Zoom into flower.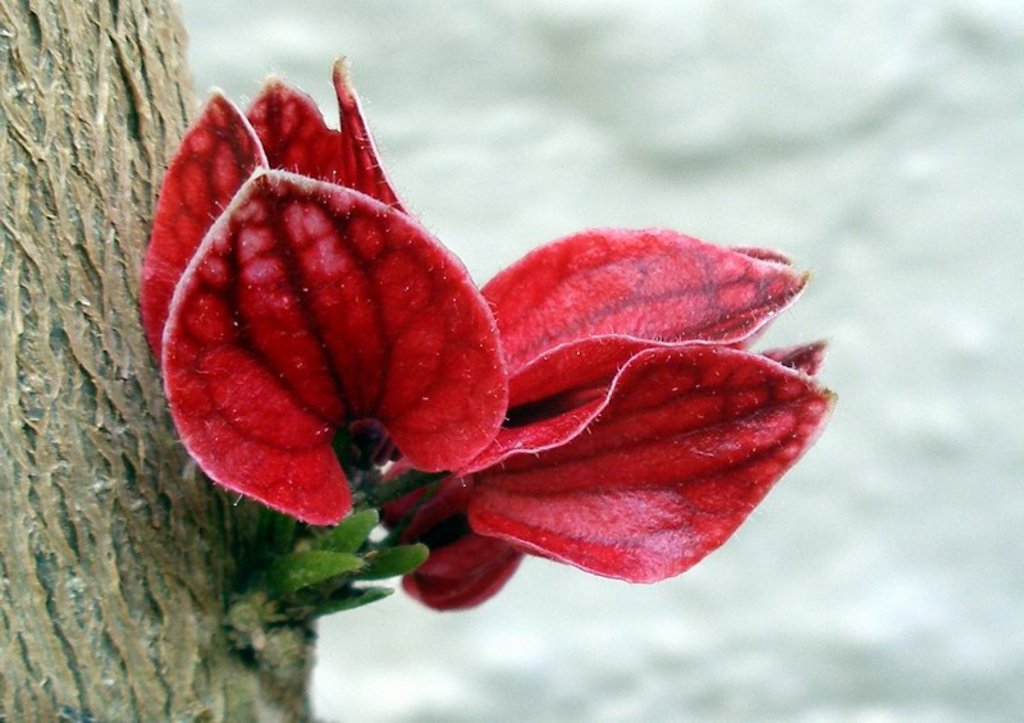
Zoom target: [left=134, top=49, right=506, bottom=526].
